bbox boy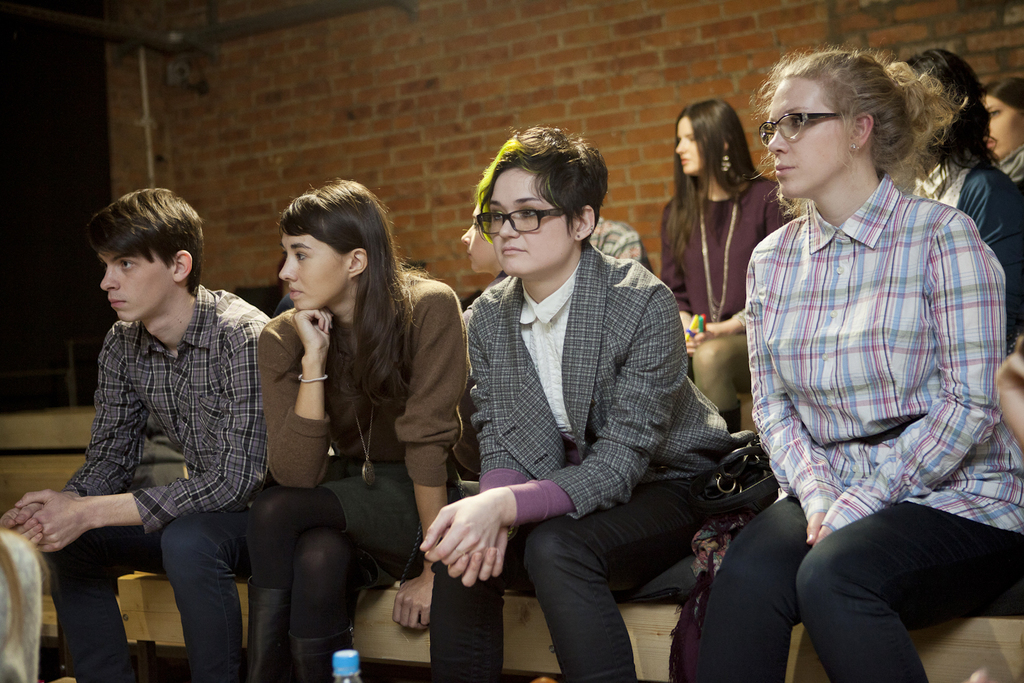
(427, 123, 754, 681)
